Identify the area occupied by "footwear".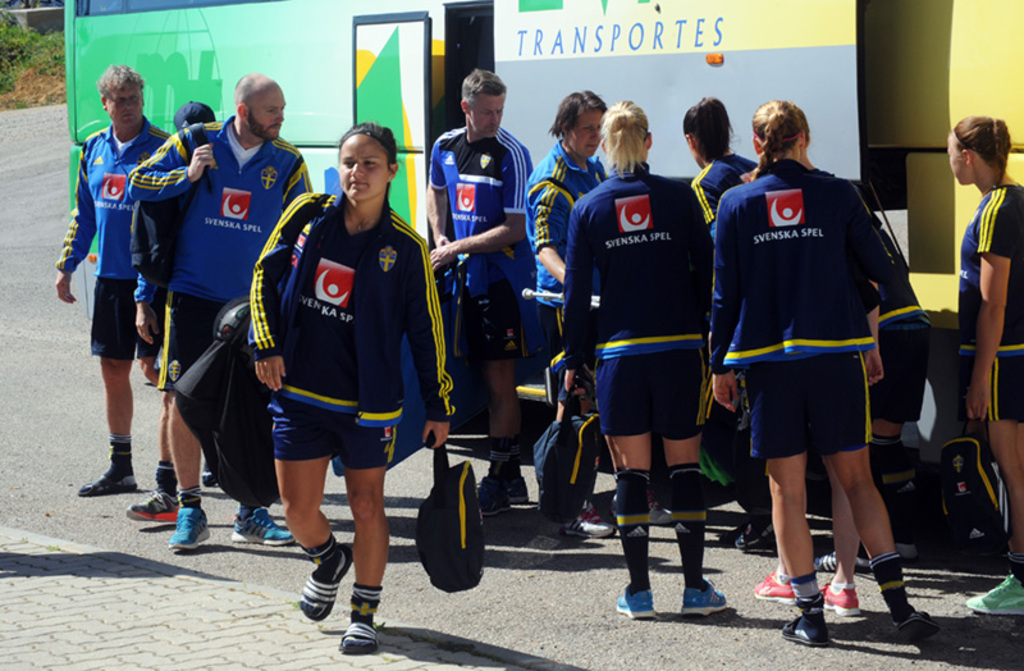
Area: [737,519,791,553].
